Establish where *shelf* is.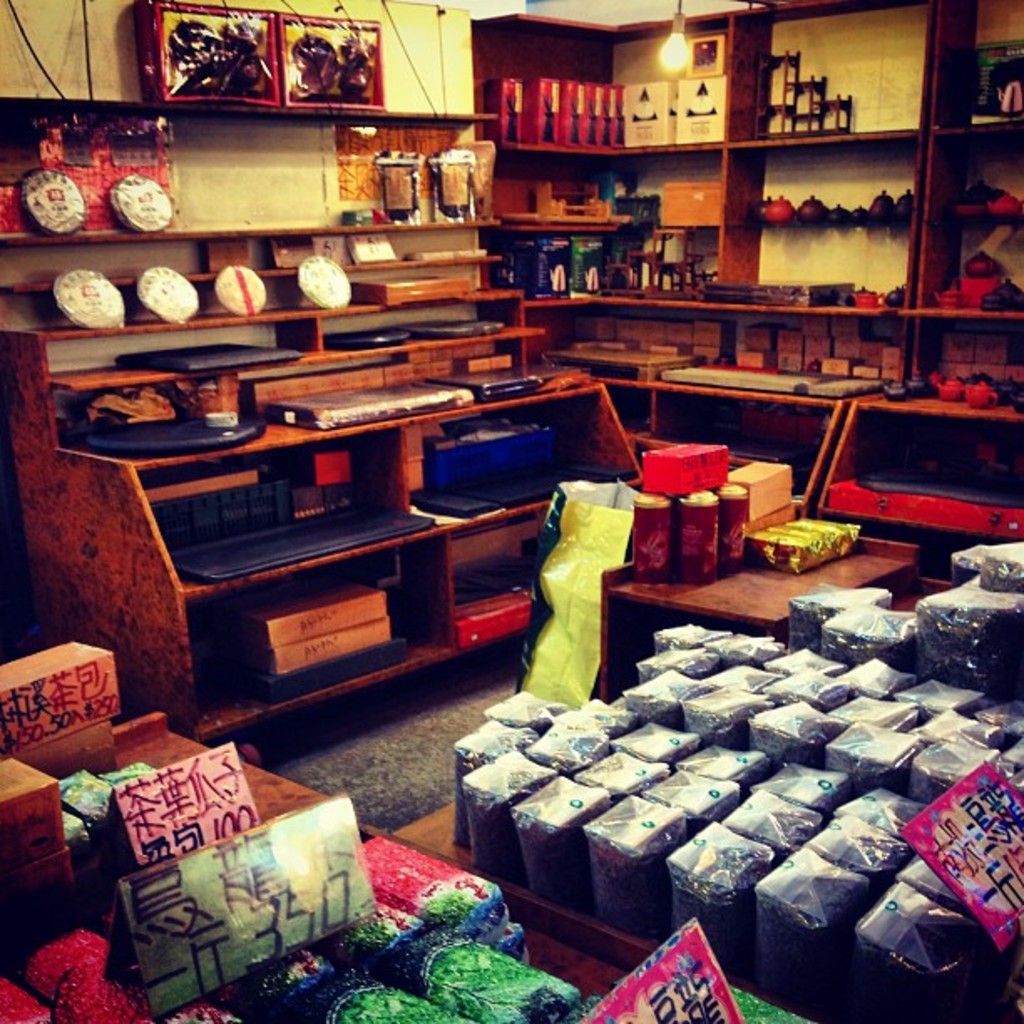
Established at Rect(708, 127, 904, 229).
